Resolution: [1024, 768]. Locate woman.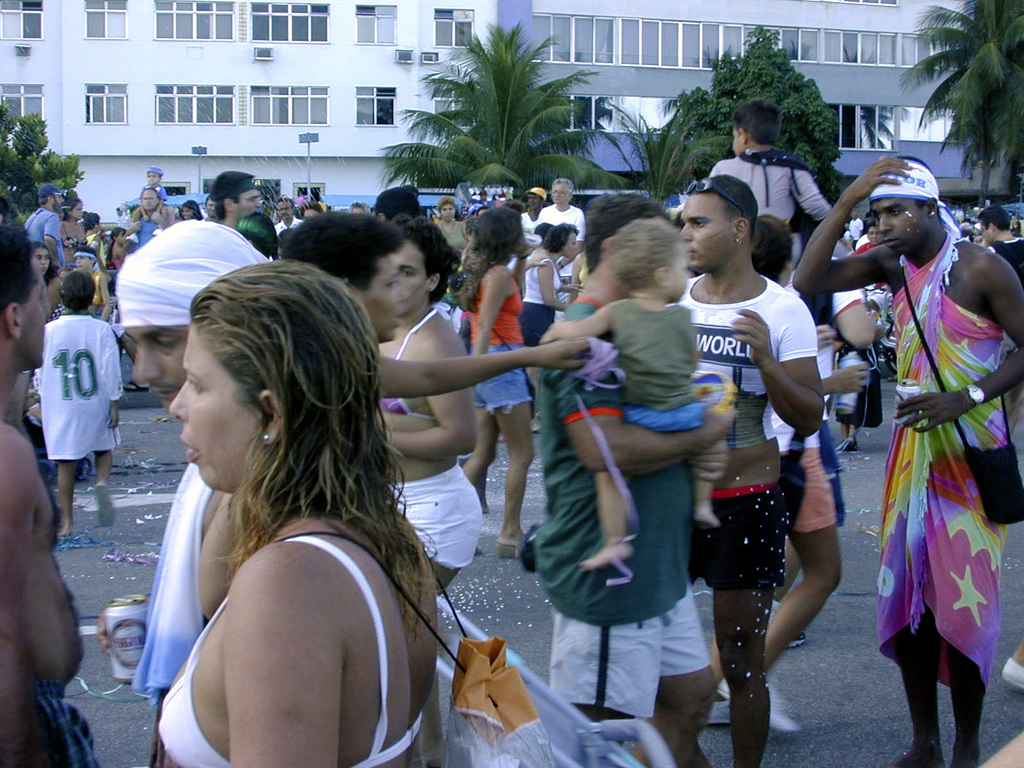
(62, 198, 87, 267).
